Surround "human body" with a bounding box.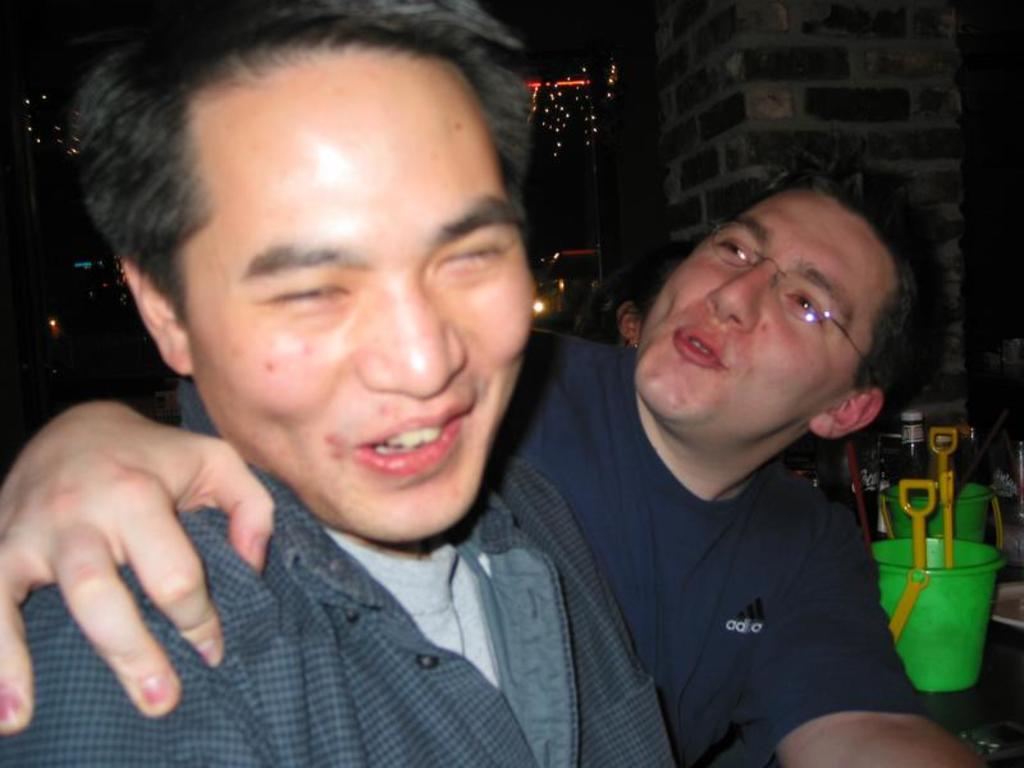
0, 0, 684, 767.
